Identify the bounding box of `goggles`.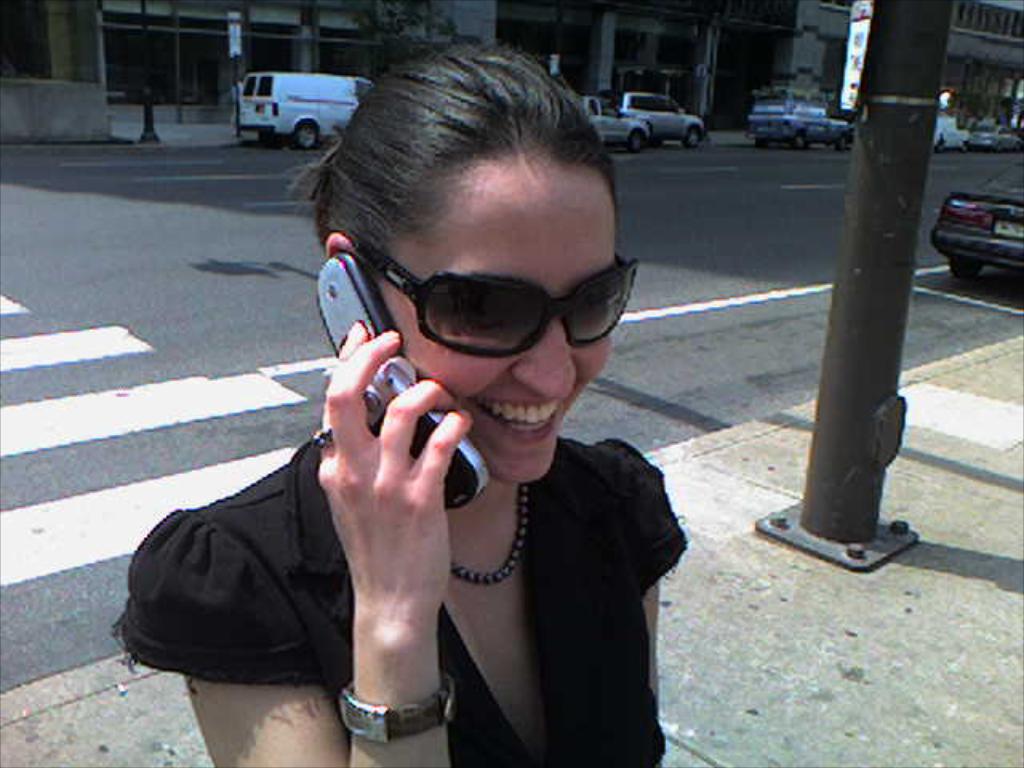
box=[323, 238, 630, 358].
